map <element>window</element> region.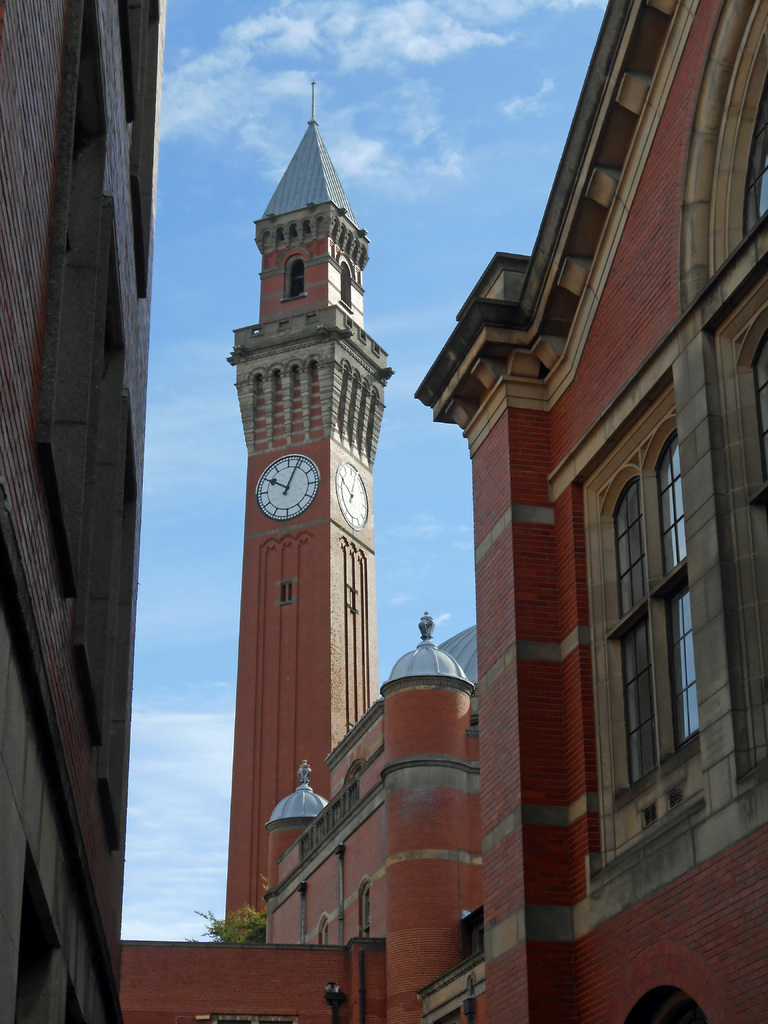
Mapped to box=[653, 426, 688, 574].
